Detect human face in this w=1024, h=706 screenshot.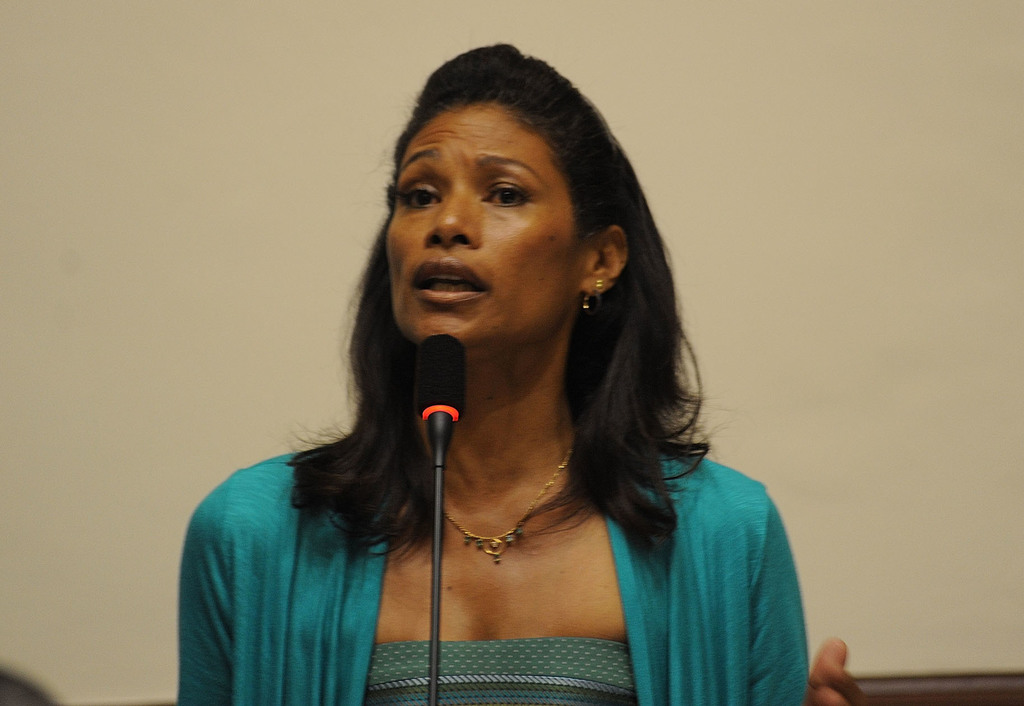
Detection: pyautogui.locateOnScreen(387, 104, 593, 360).
